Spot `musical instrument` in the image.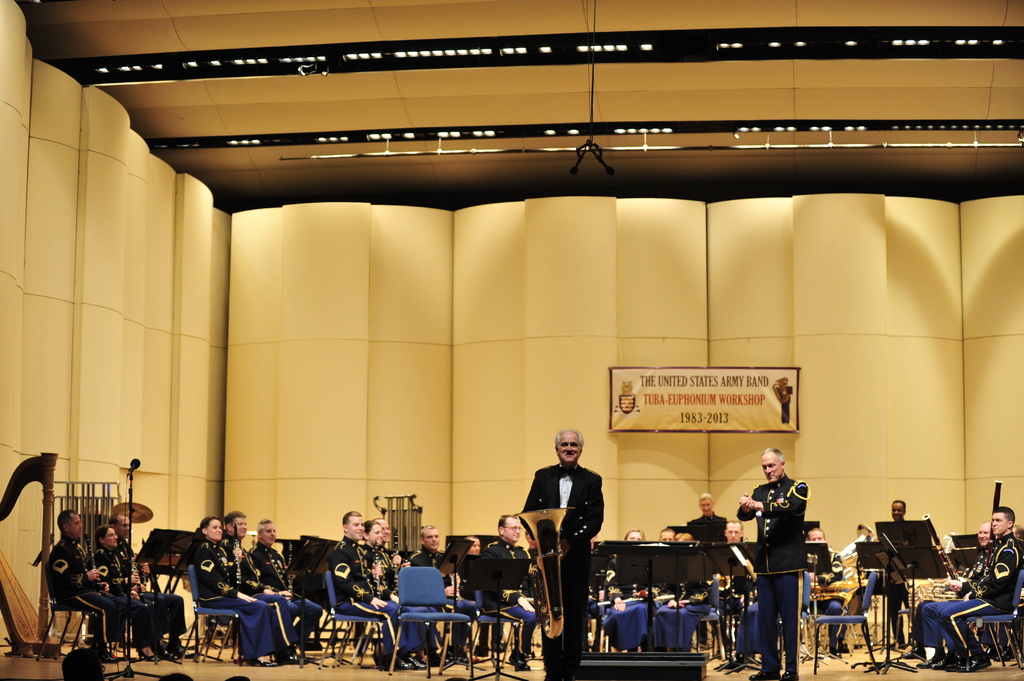
`musical instrument` found at detection(376, 543, 379, 597).
